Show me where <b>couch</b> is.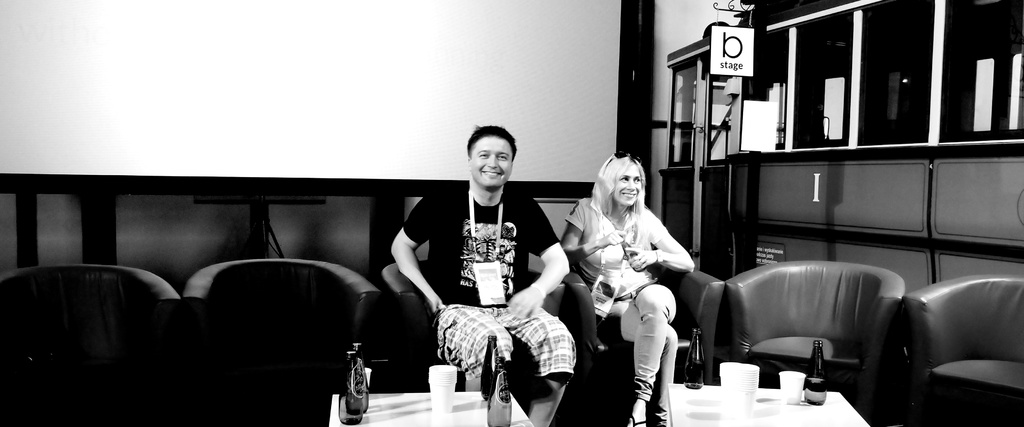
<b>couch</b> is at bbox(6, 203, 781, 426).
